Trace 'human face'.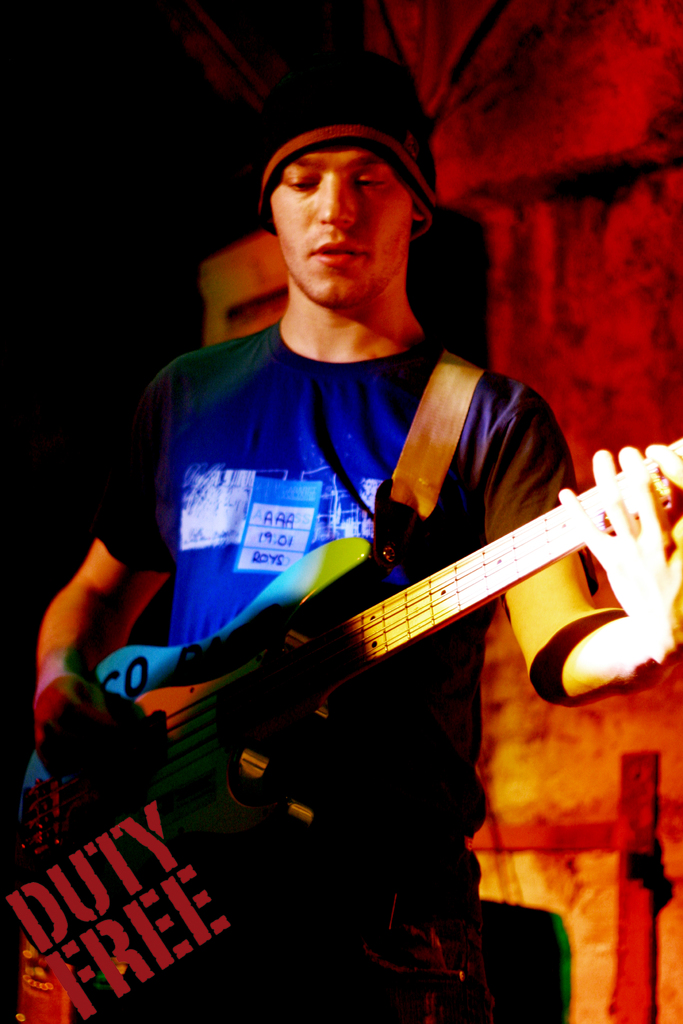
Traced to rect(266, 152, 415, 307).
